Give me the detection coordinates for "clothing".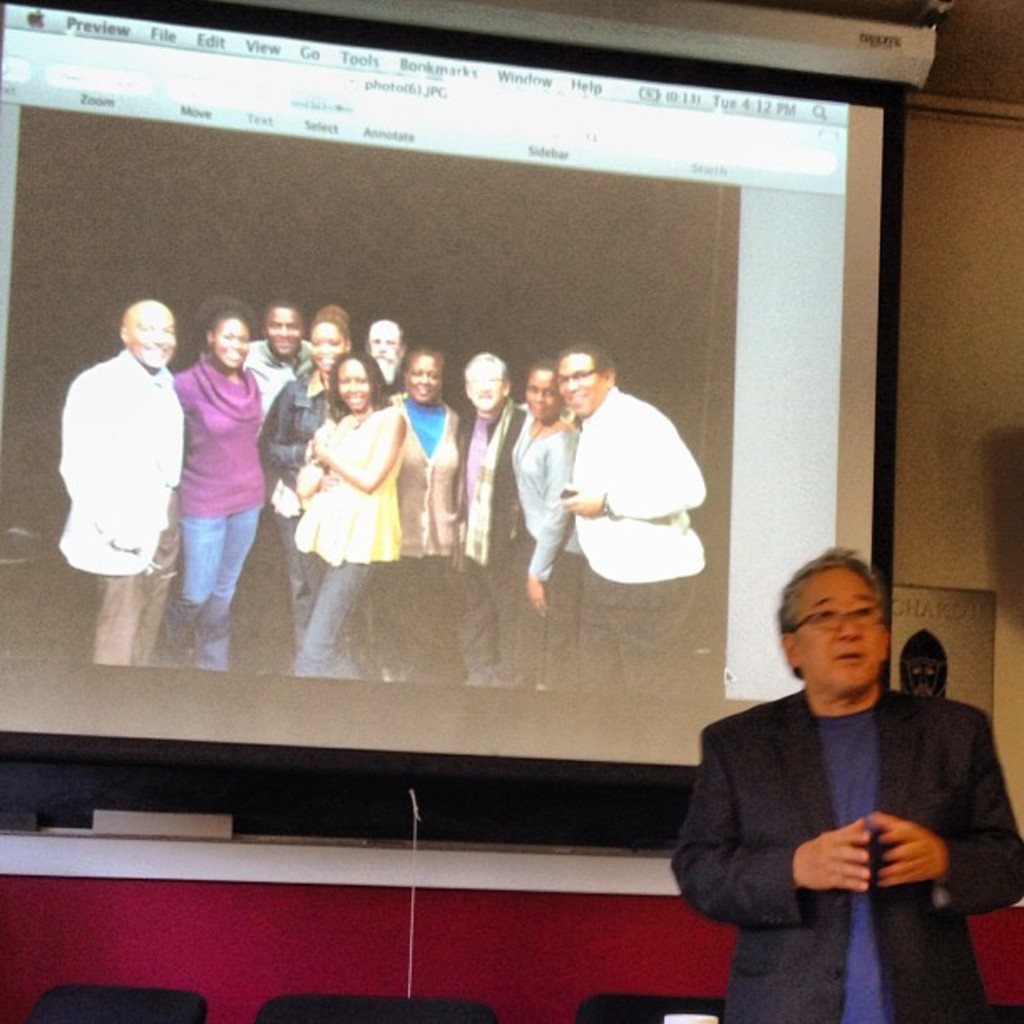
{"x1": 239, "y1": 331, "x2": 311, "y2": 413}.
